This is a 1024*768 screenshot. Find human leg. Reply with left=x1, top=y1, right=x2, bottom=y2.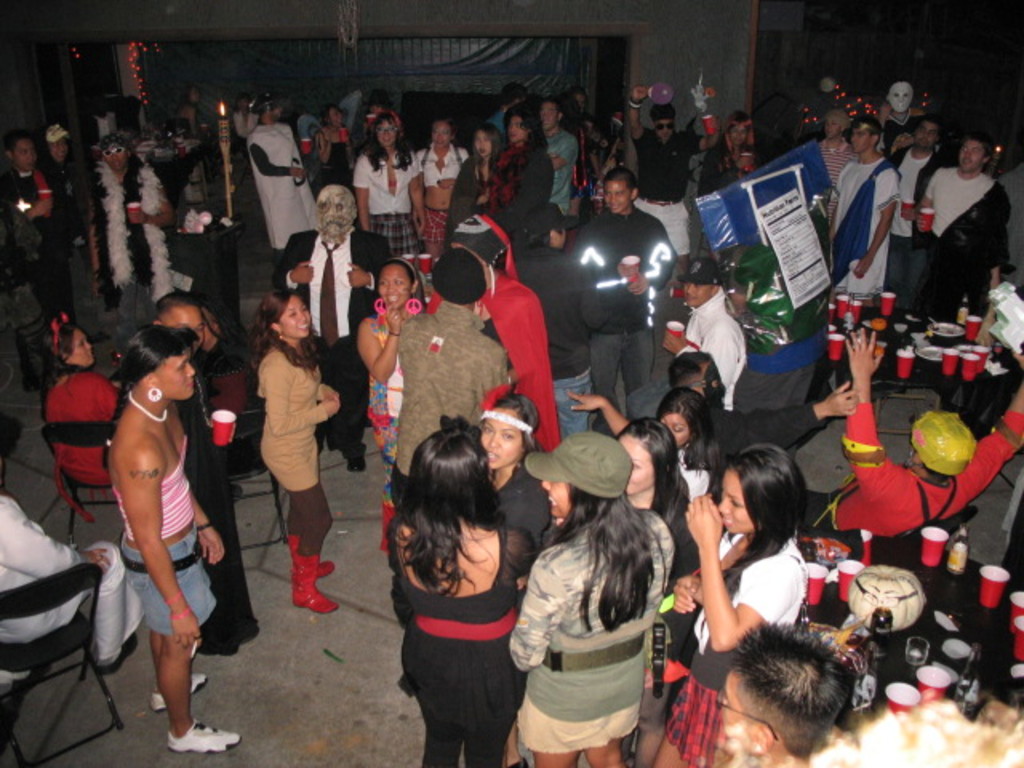
left=515, top=666, right=586, bottom=766.
